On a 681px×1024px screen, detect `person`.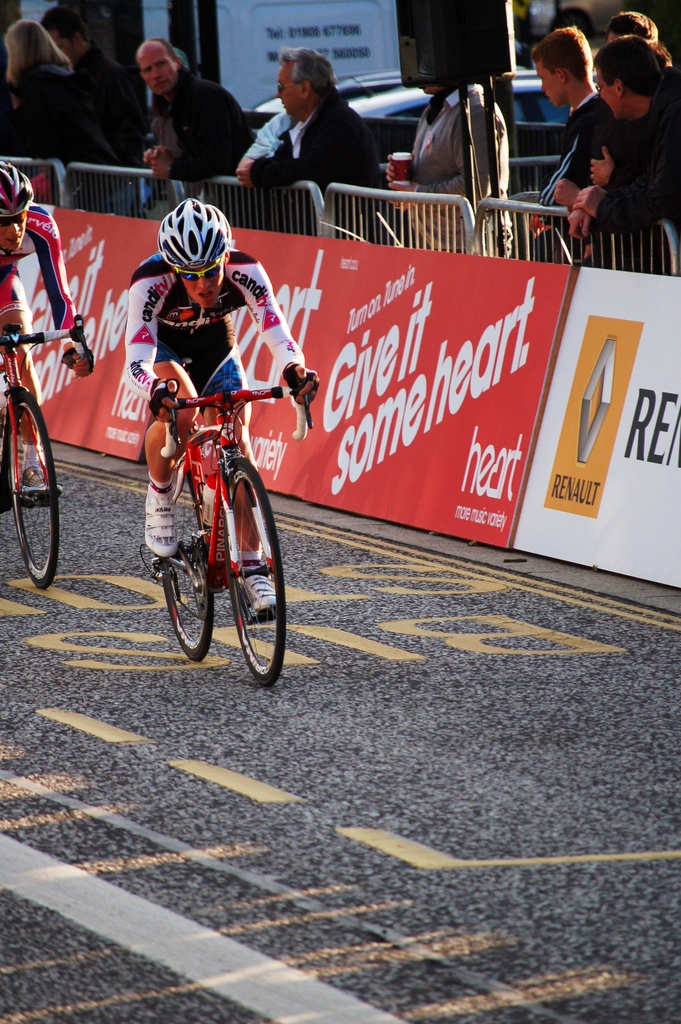
386, 81, 513, 256.
